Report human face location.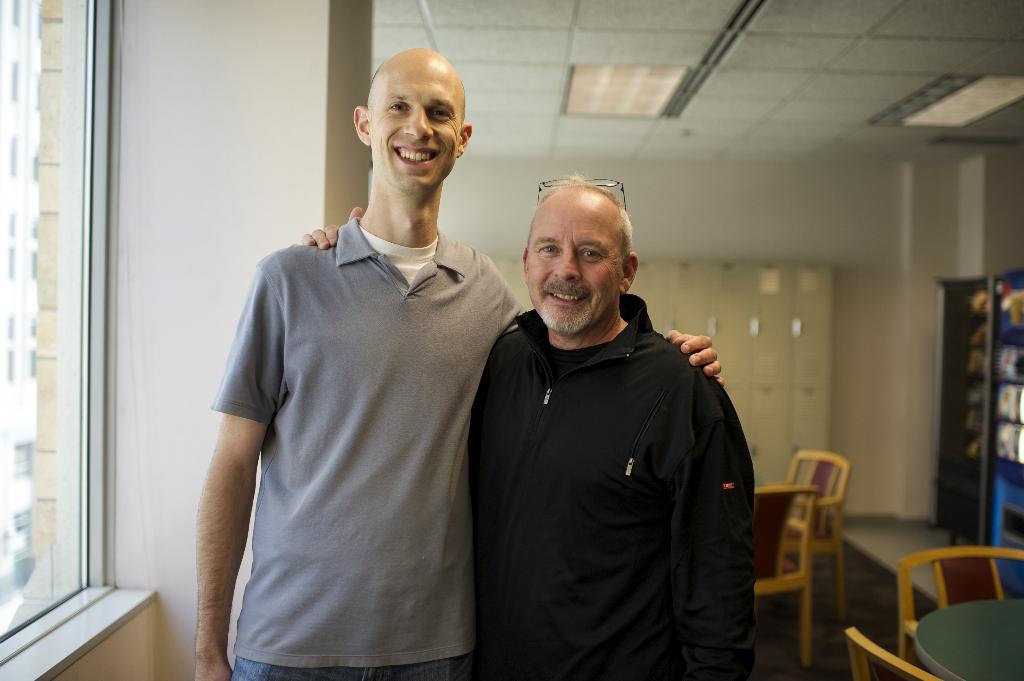
Report: 526, 214, 626, 337.
